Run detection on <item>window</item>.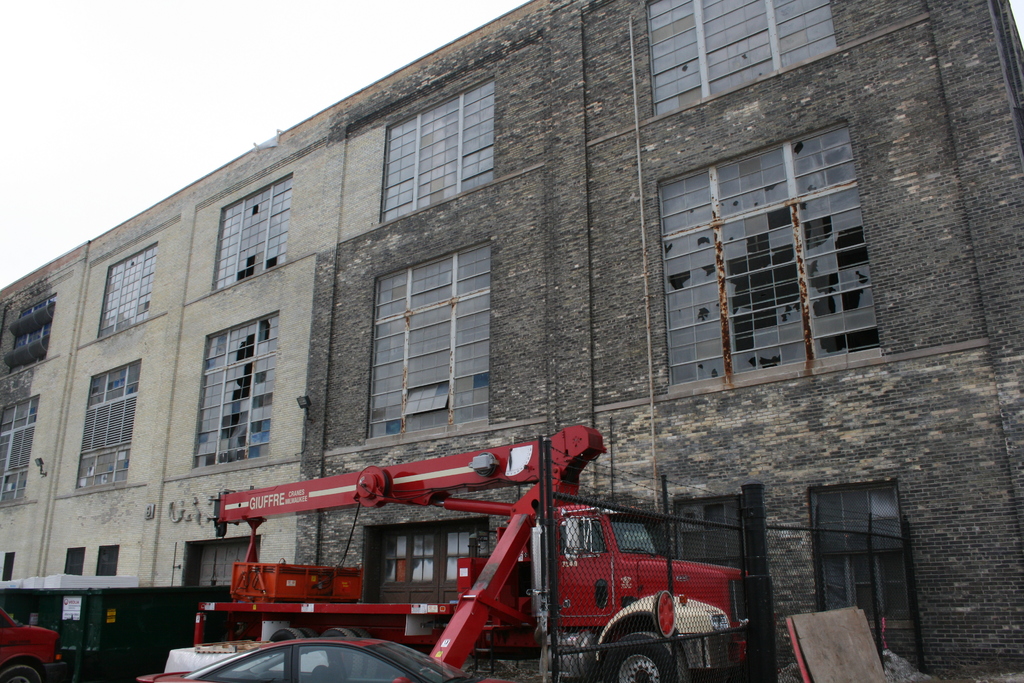
Result: 210 173 294 290.
